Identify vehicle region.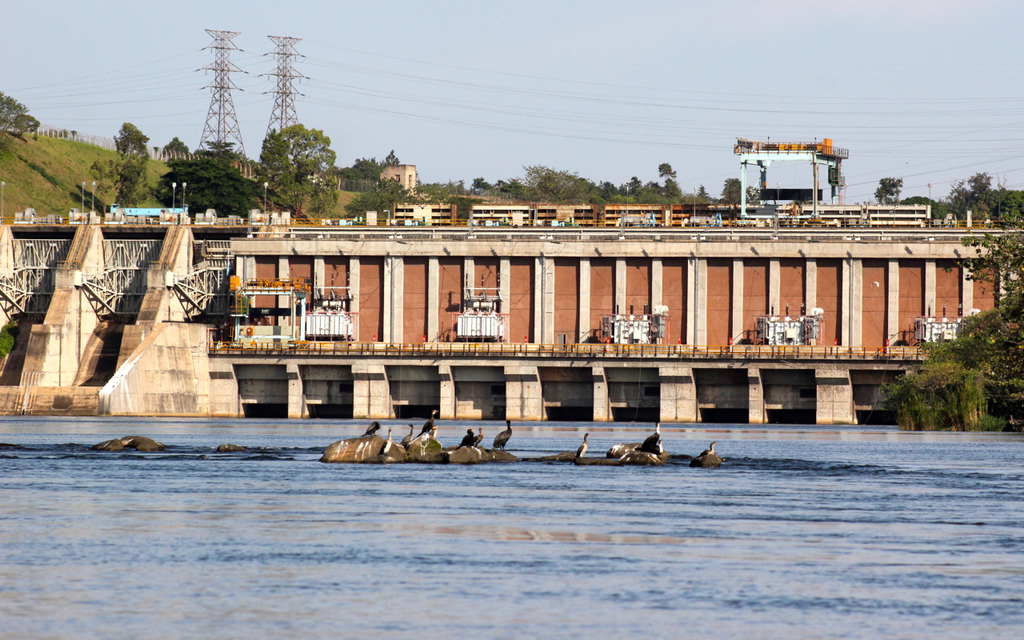
Region: BBox(689, 209, 733, 235).
